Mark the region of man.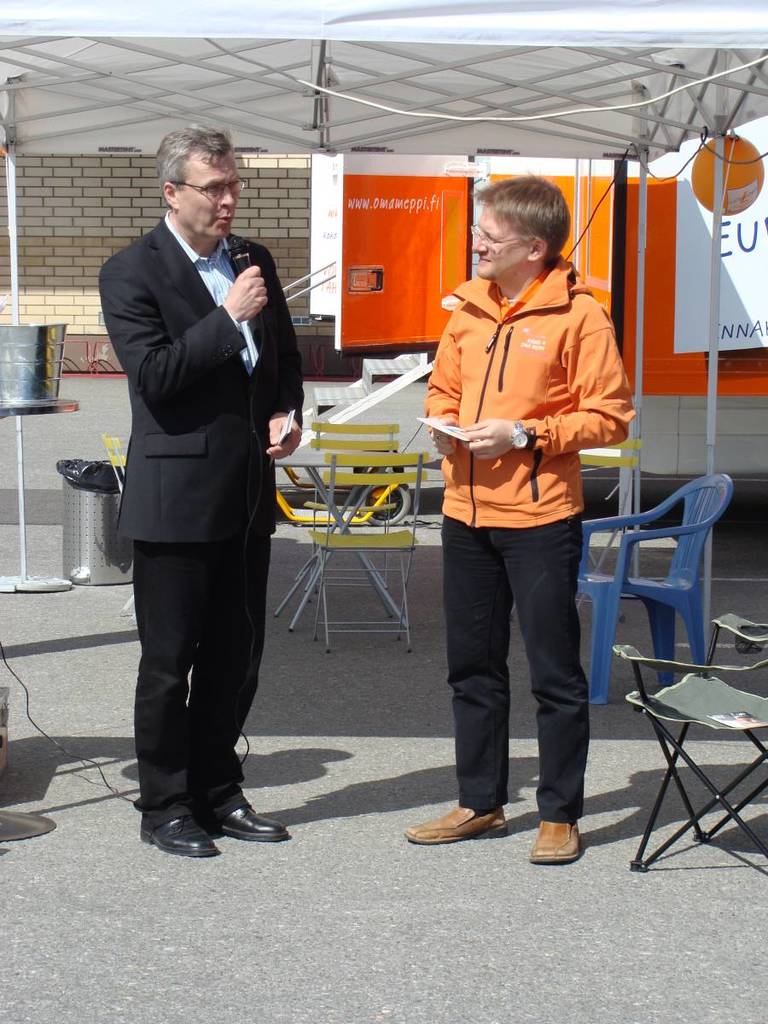
Region: [406, 174, 634, 864].
